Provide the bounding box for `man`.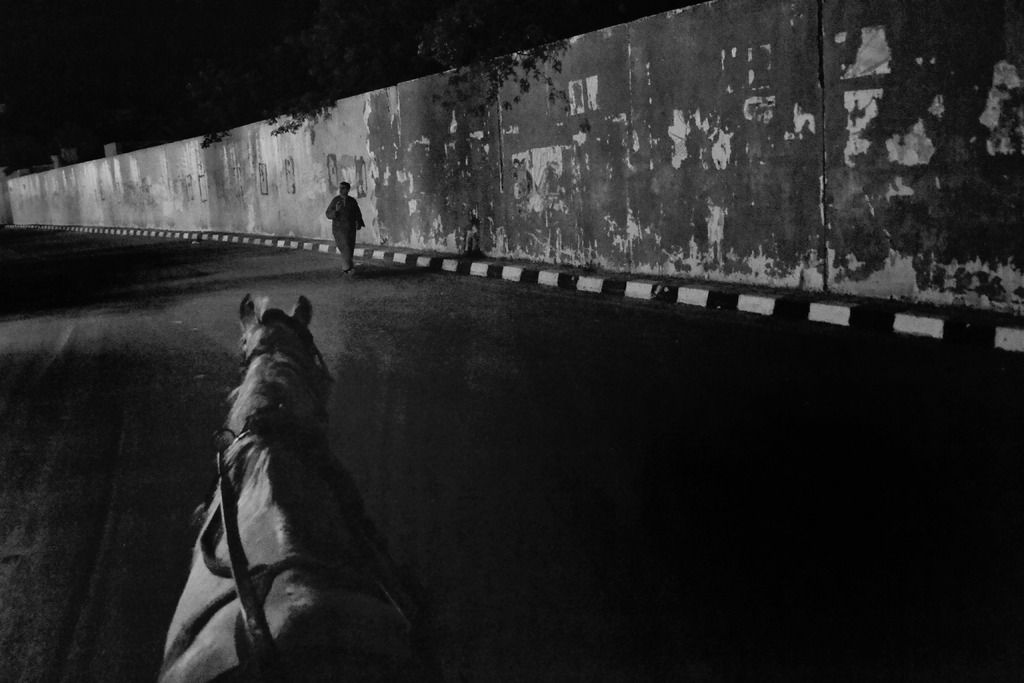
box(319, 175, 368, 276).
